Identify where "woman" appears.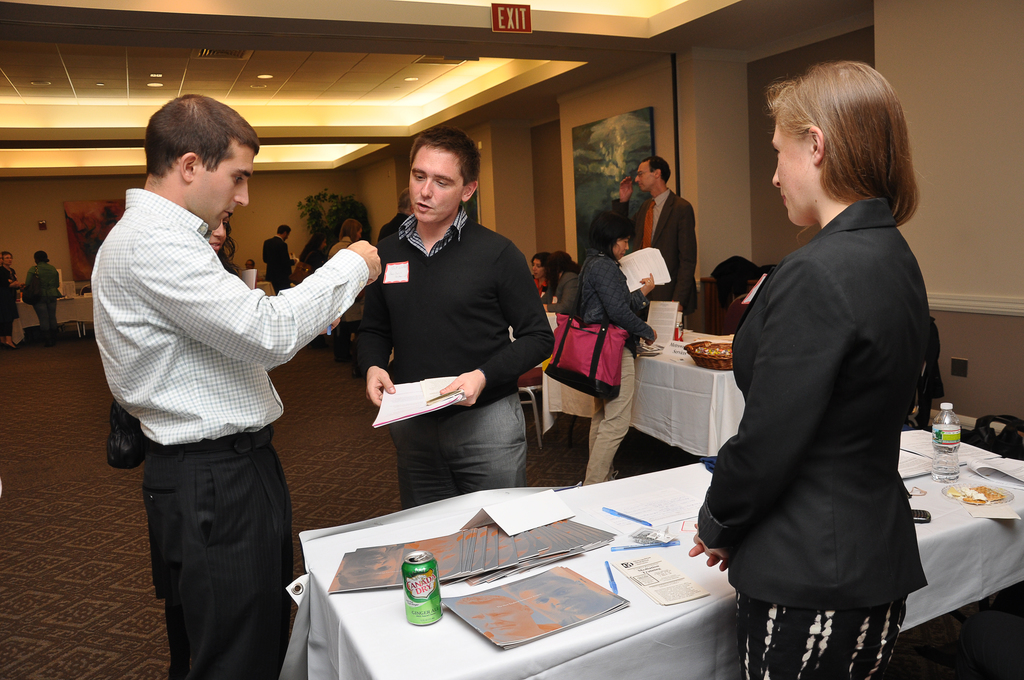
Appears at [704, 62, 952, 679].
